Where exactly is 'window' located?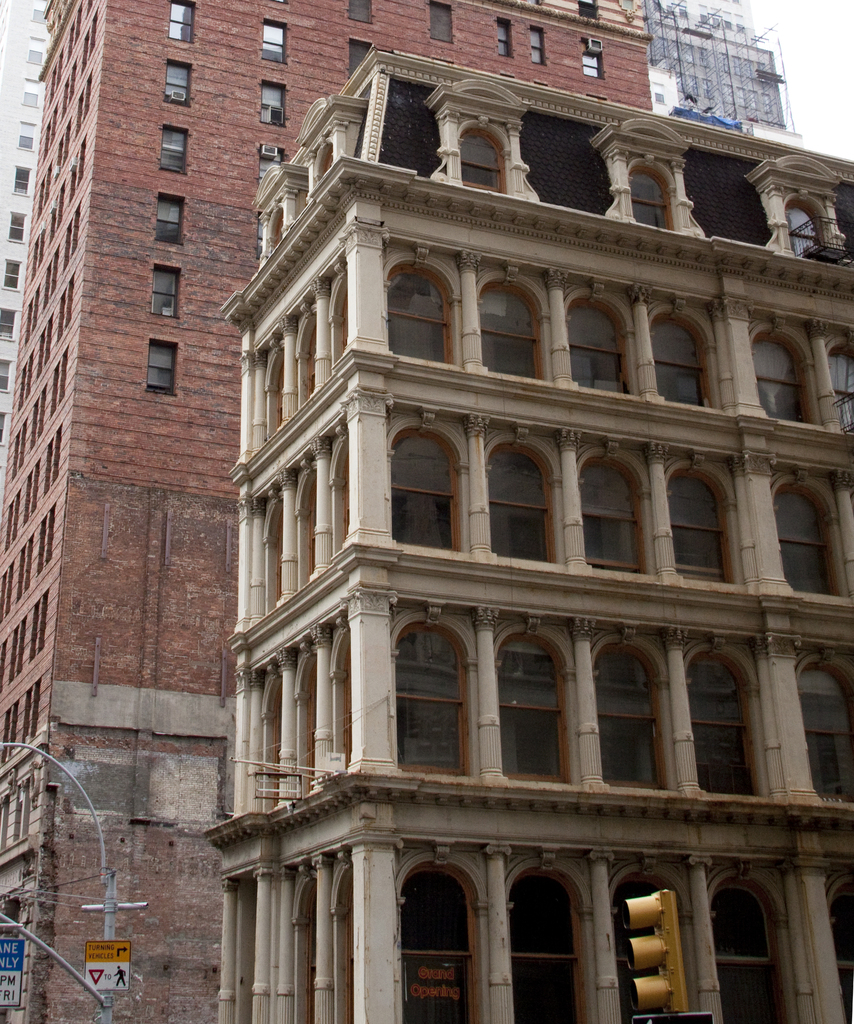
Its bounding box is box=[493, 632, 572, 784].
